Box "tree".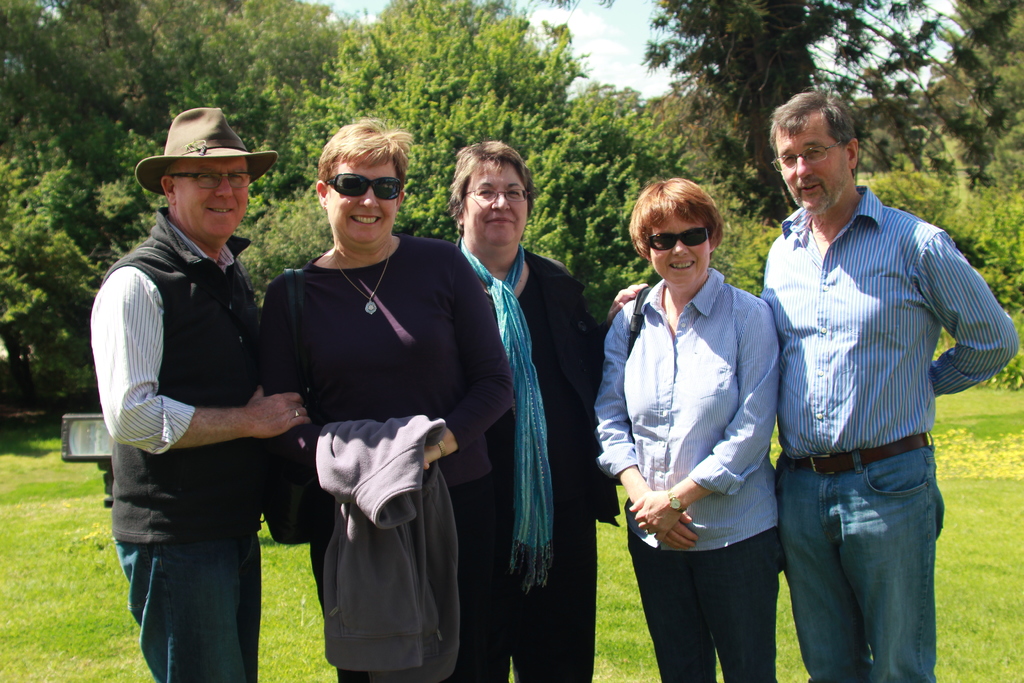
<bbox>0, 0, 174, 128</bbox>.
